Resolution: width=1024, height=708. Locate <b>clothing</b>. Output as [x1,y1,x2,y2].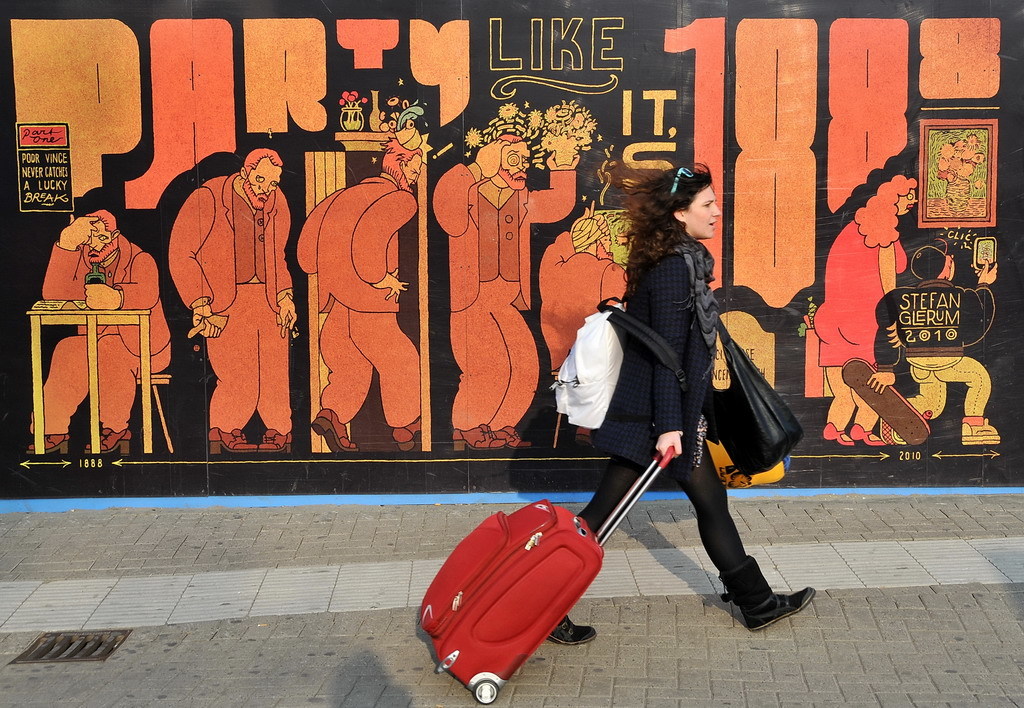
[813,222,908,371].
